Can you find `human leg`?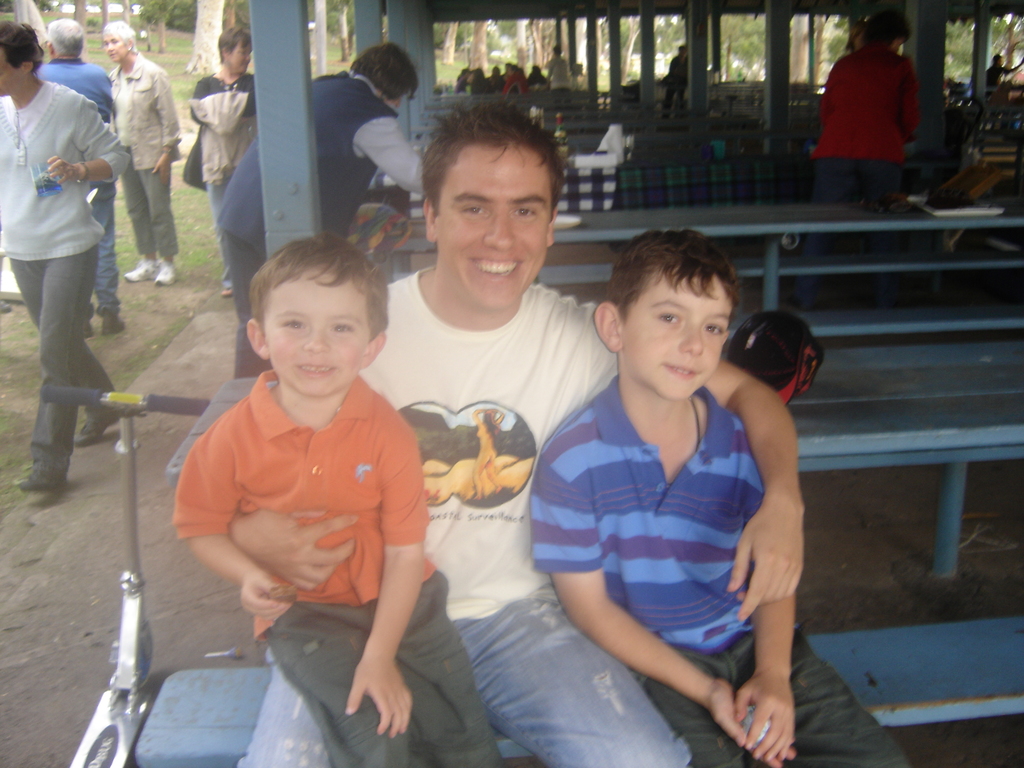
Yes, bounding box: (15,254,113,442).
